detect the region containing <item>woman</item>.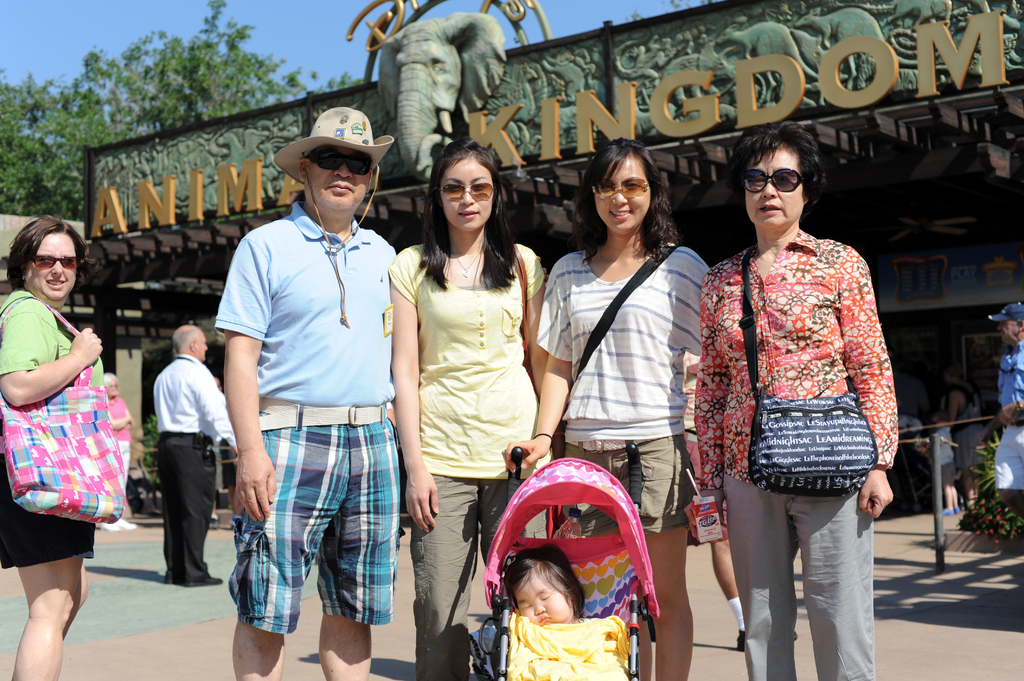
x1=502 y1=138 x2=724 y2=680.
